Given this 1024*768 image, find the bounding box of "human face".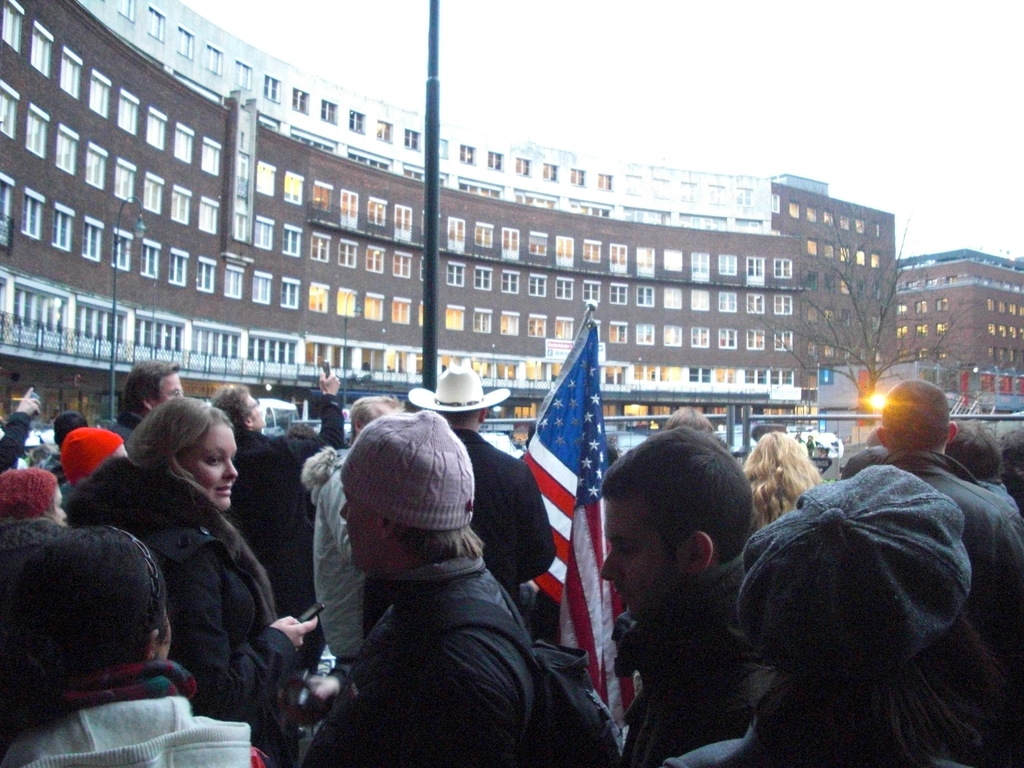
[340,490,383,577].
